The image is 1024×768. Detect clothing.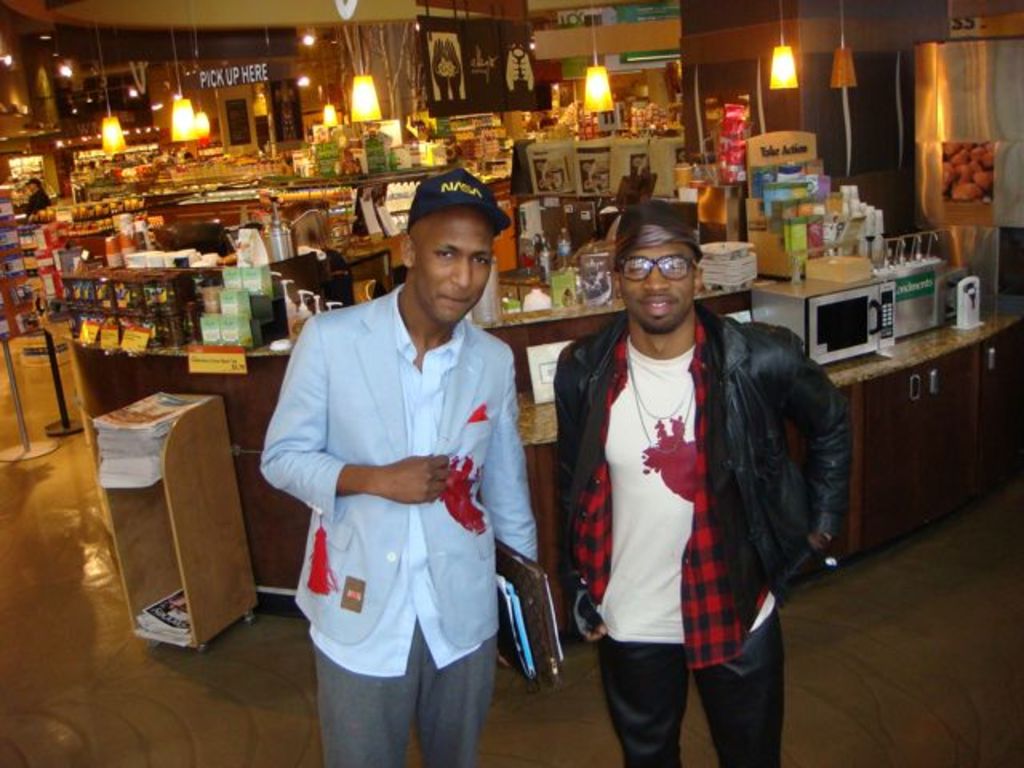
Detection: 267 245 522 726.
